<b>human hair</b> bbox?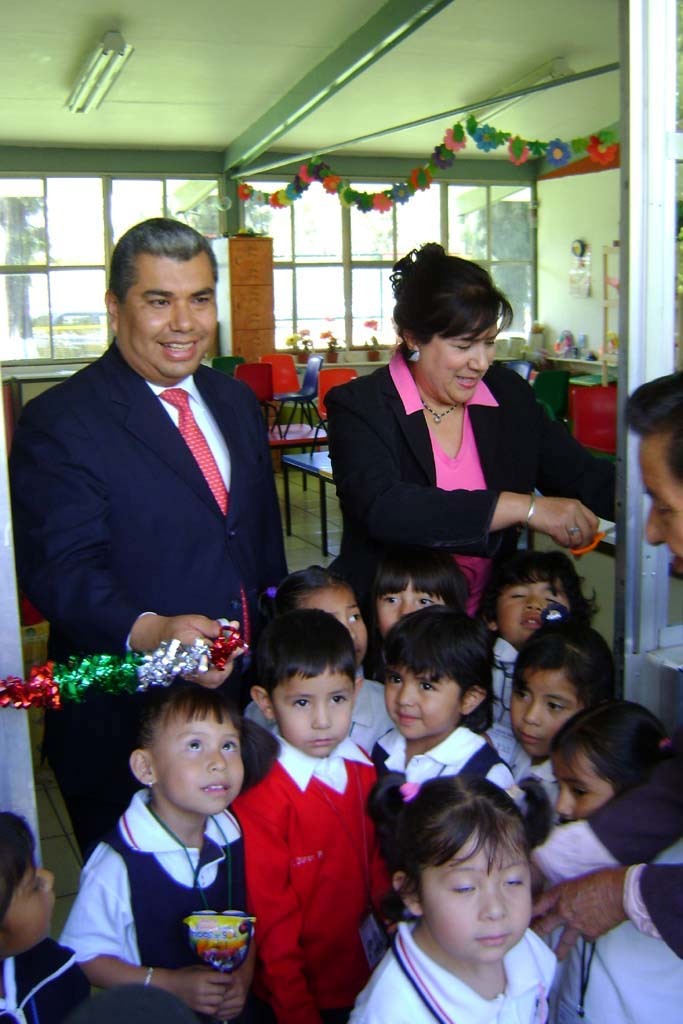
<box>107,217,208,302</box>
